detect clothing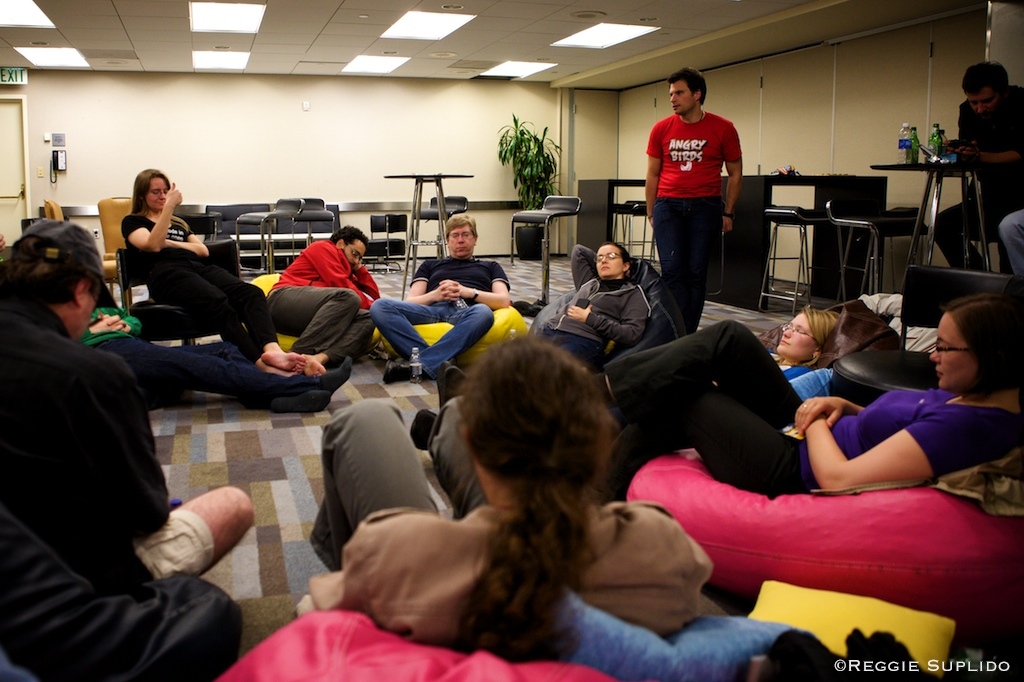
[587,318,1023,501]
